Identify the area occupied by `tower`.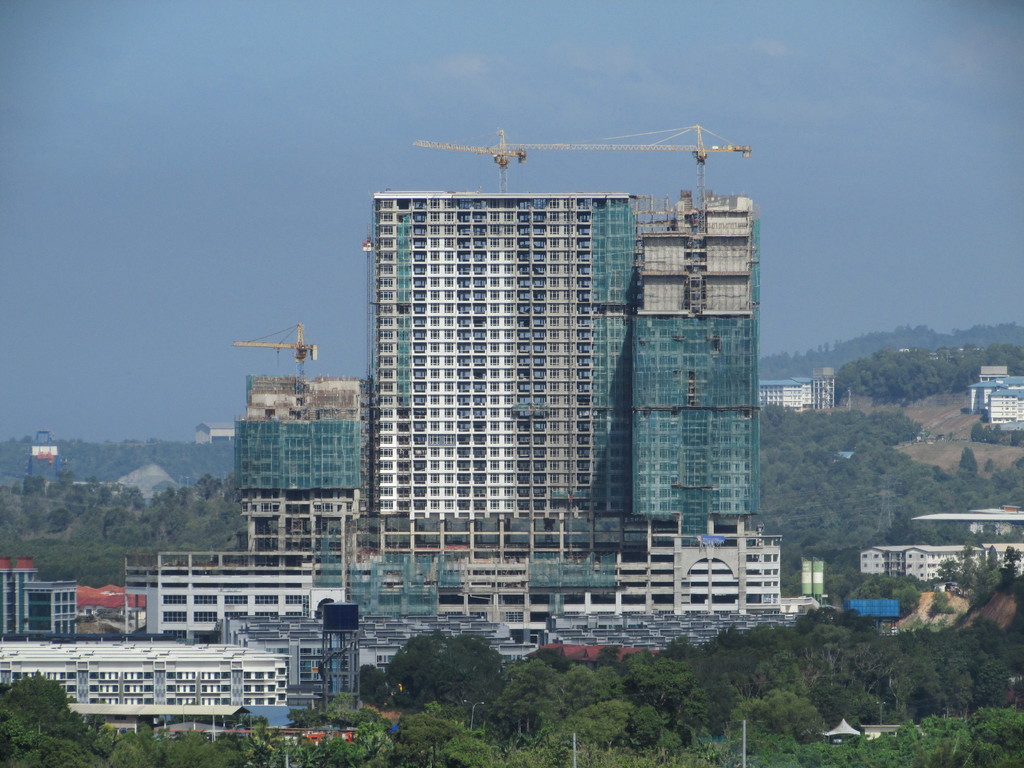
Area: (271, 184, 748, 614).
